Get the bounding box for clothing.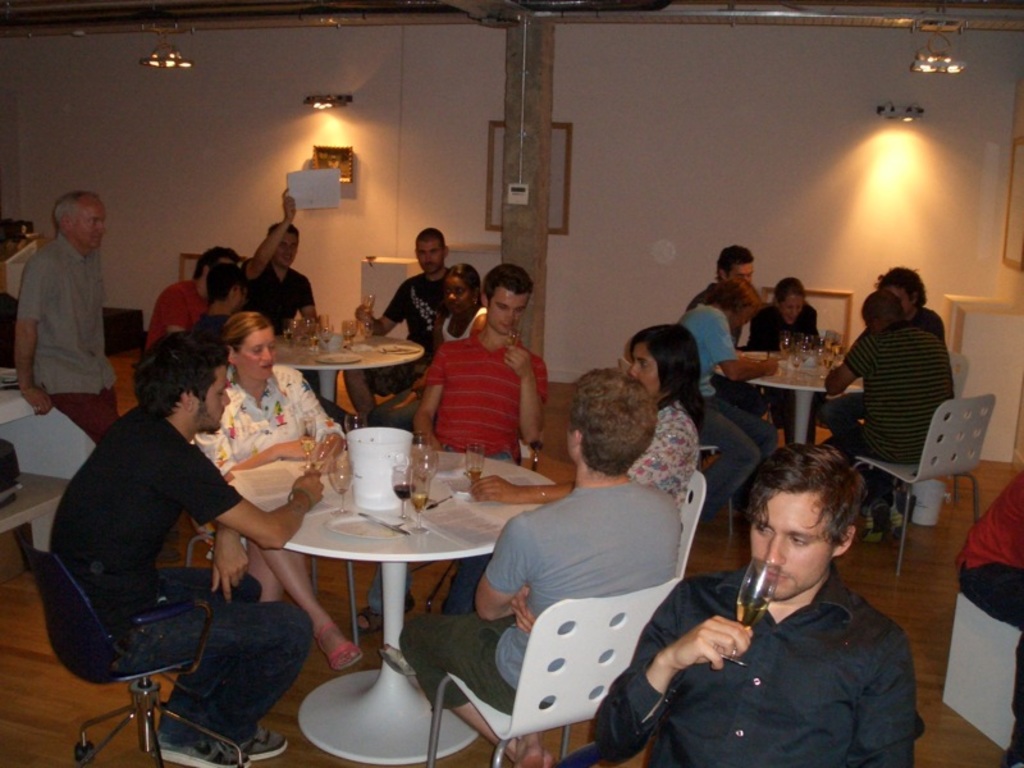
BBox(954, 470, 1023, 759).
